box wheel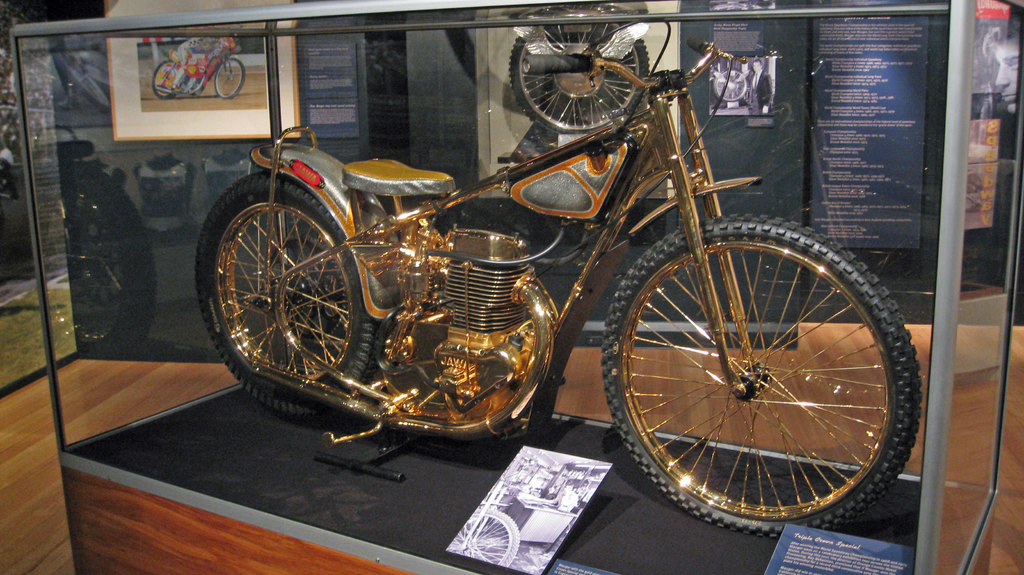
Rect(153, 61, 174, 99)
